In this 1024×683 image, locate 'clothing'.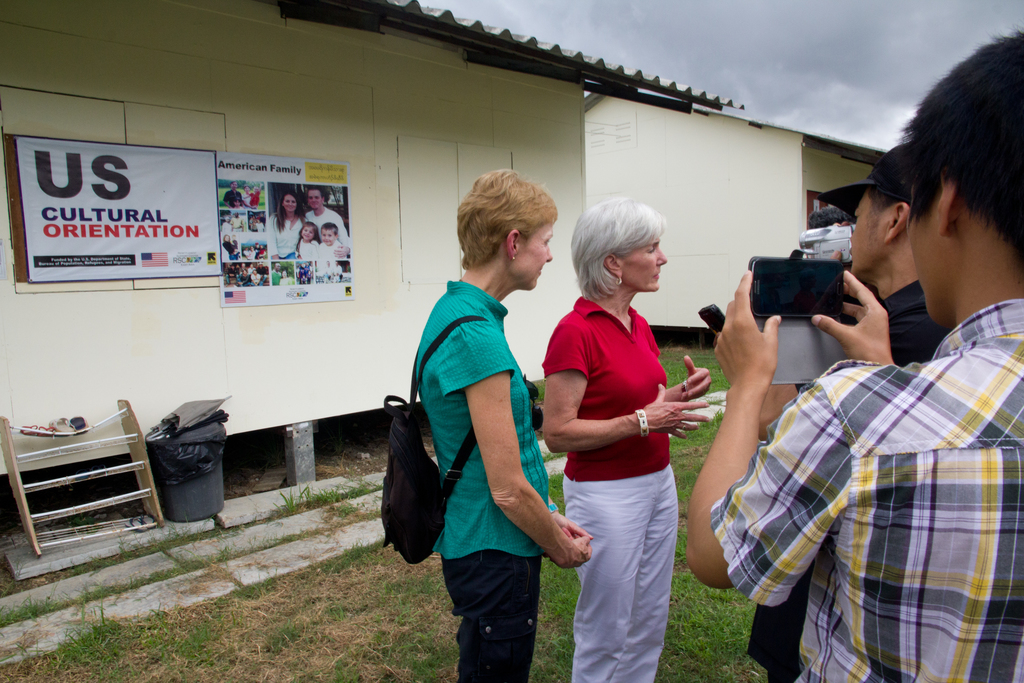
Bounding box: region(300, 239, 318, 255).
